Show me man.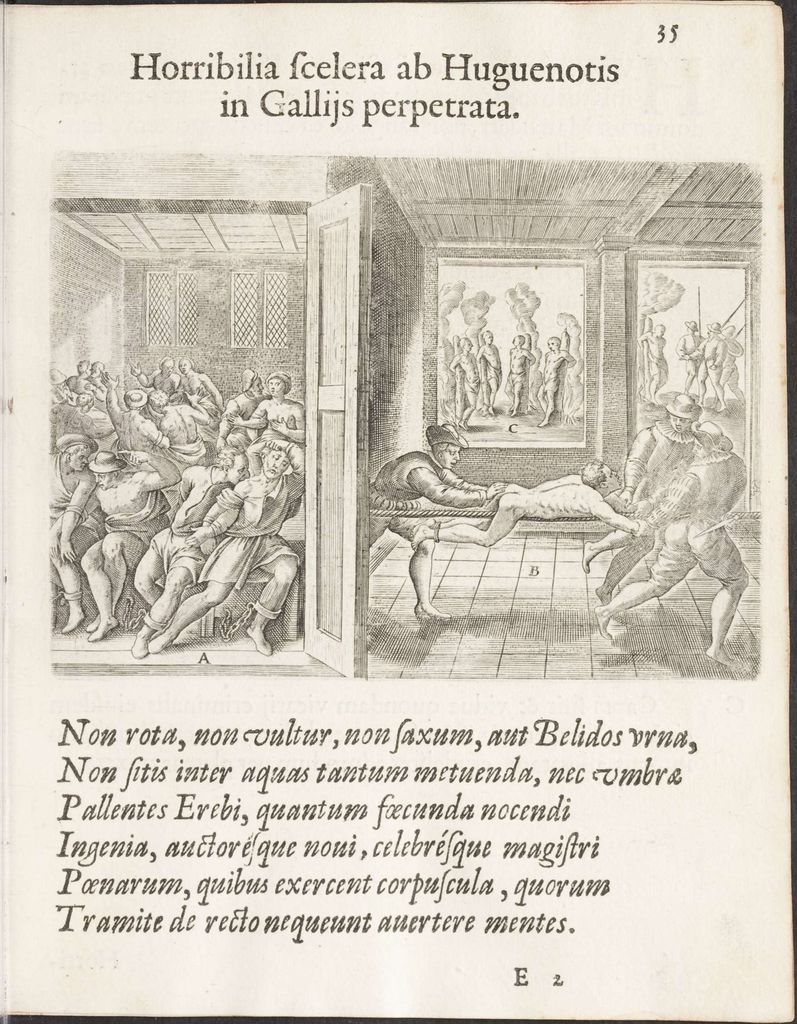
man is here: x1=710 y1=323 x2=746 y2=407.
